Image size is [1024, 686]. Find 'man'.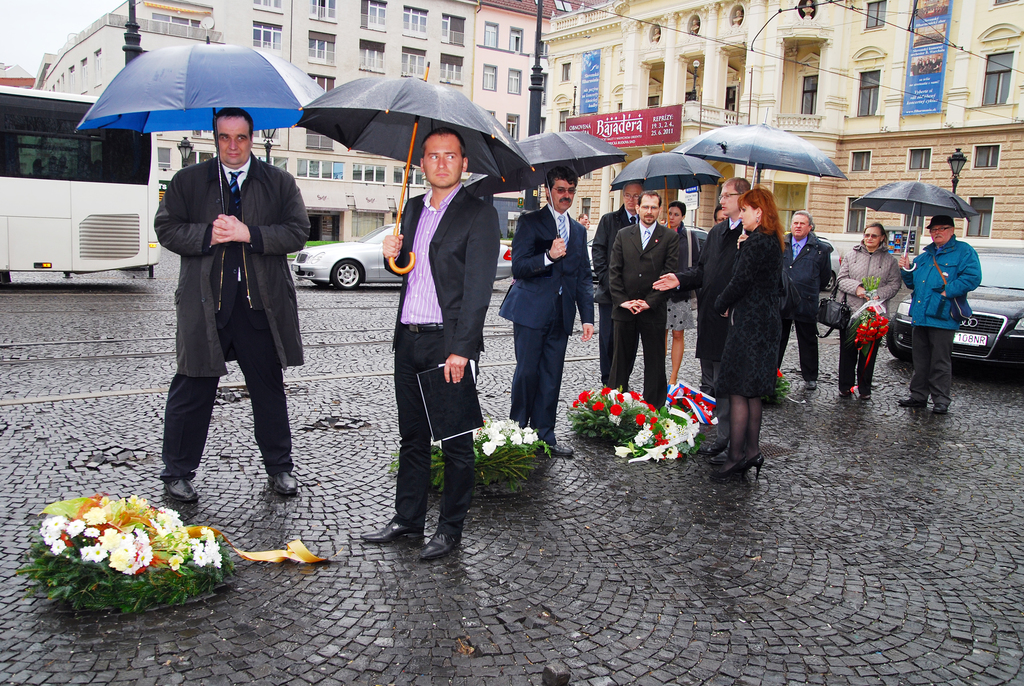
610,188,683,411.
